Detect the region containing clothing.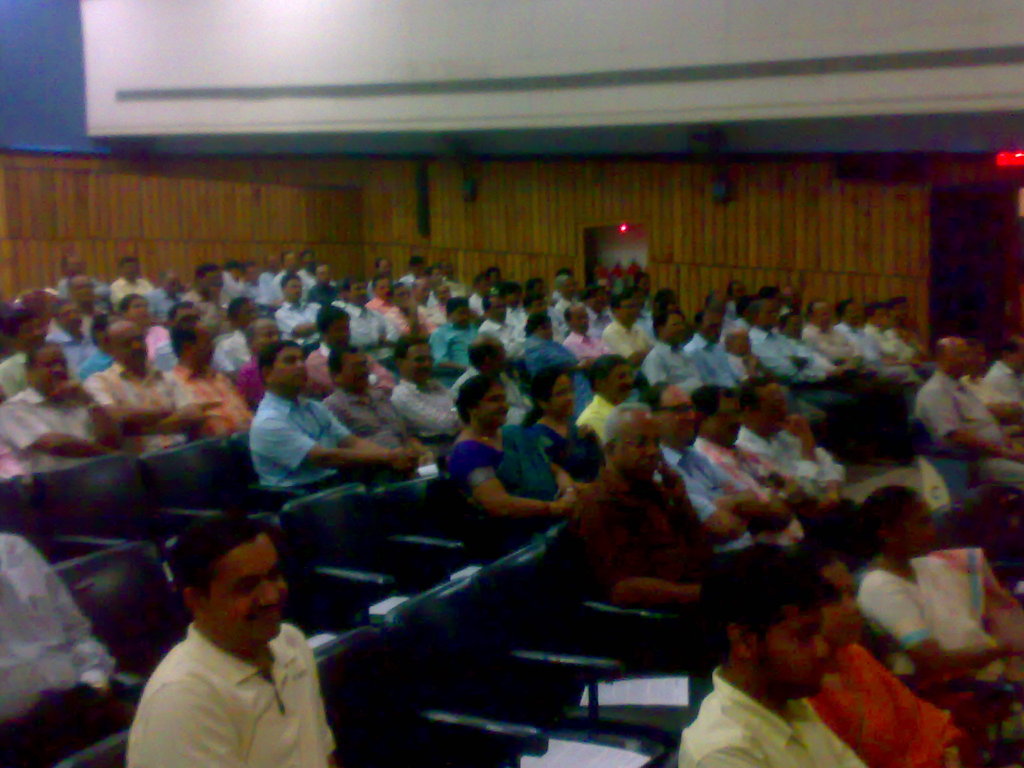
l=108, t=273, r=160, b=328.
